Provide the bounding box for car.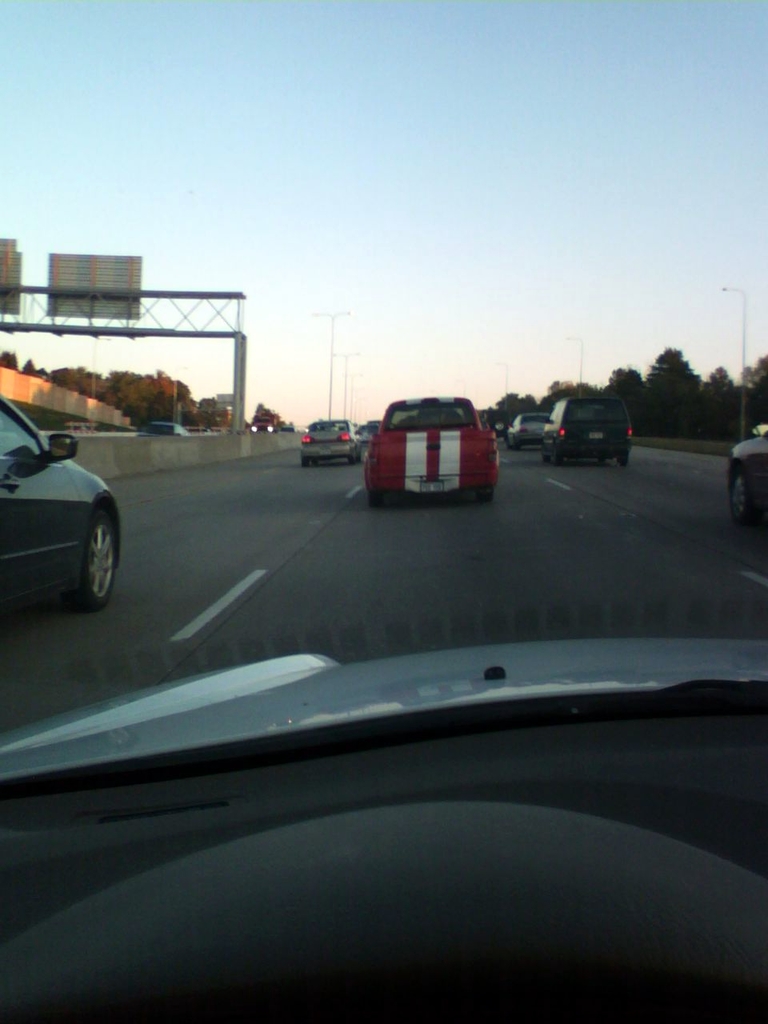
bbox=[306, 415, 369, 471].
